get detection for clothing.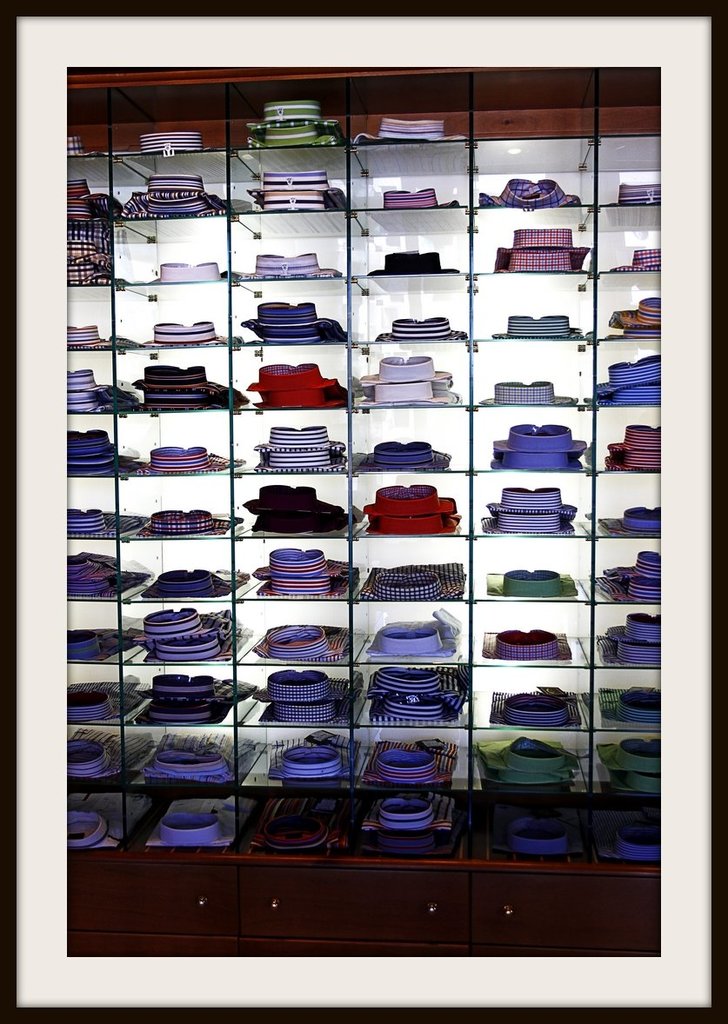
Detection: bbox=(157, 255, 218, 279).
